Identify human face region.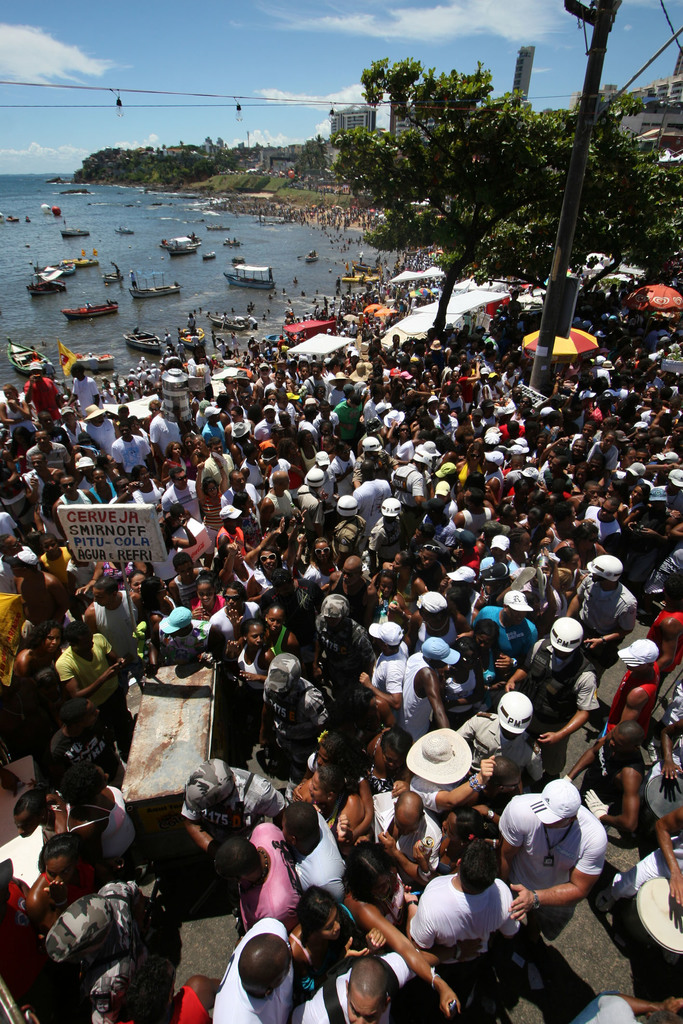
Region: 531 574 539 588.
